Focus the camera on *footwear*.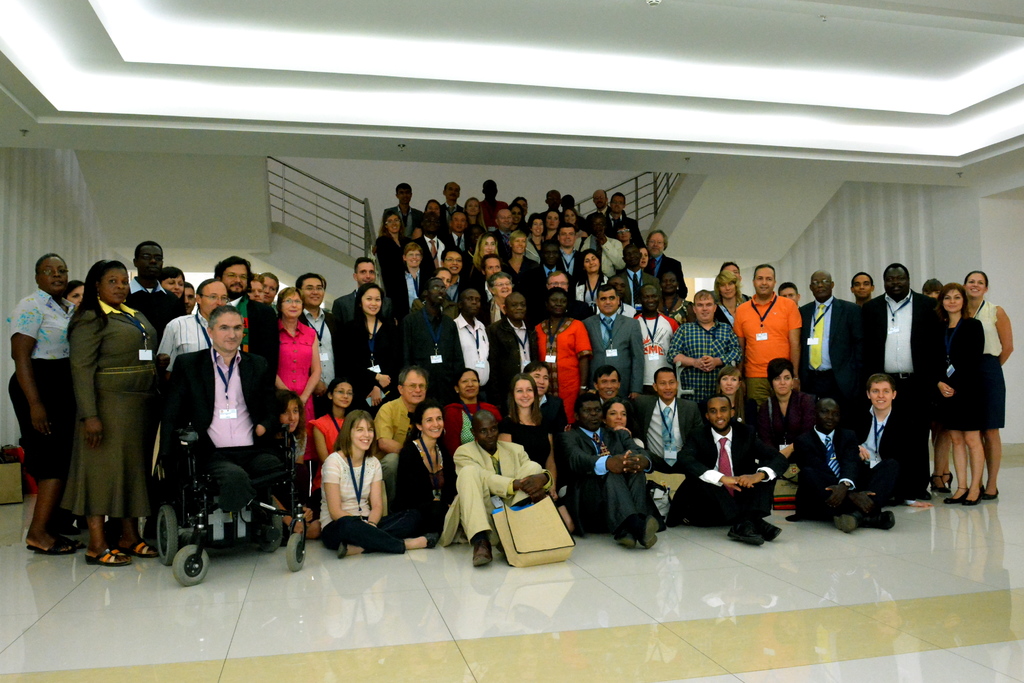
Focus region: {"x1": 757, "y1": 512, "x2": 787, "y2": 545}.
